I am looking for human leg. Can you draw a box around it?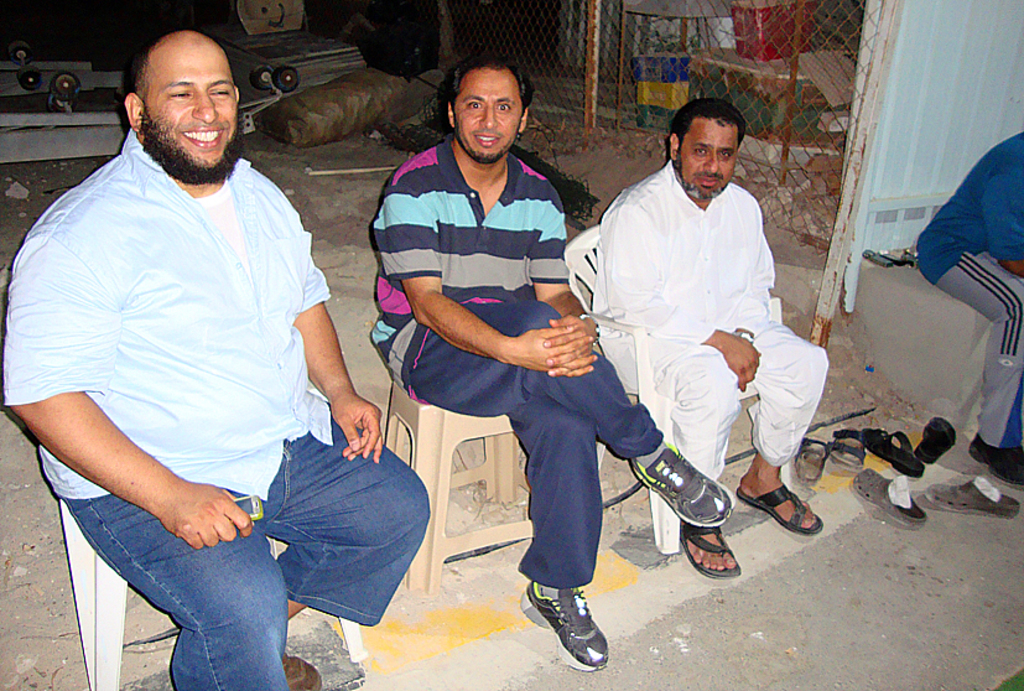
Sure, the bounding box is bbox=[598, 323, 735, 580].
